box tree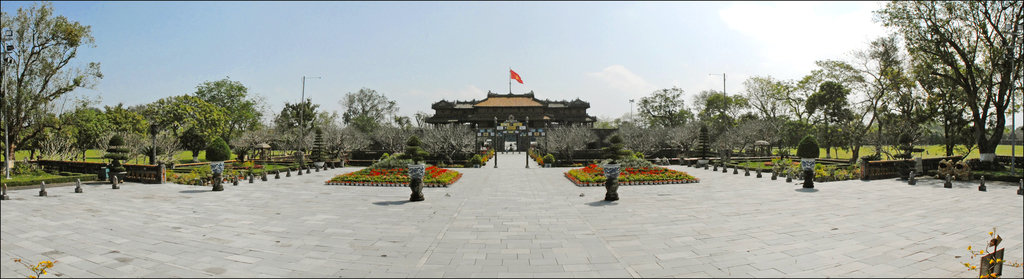
[left=743, top=72, right=808, bottom=164]
